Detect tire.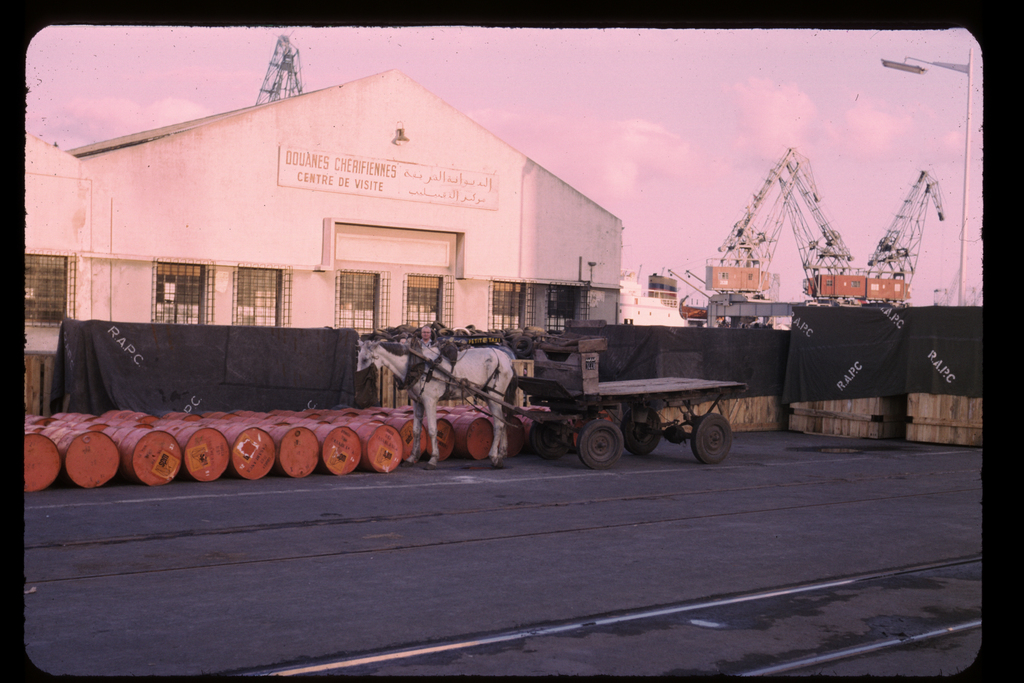
Detected at (left=529, top=424, right=573, bottom=459).
